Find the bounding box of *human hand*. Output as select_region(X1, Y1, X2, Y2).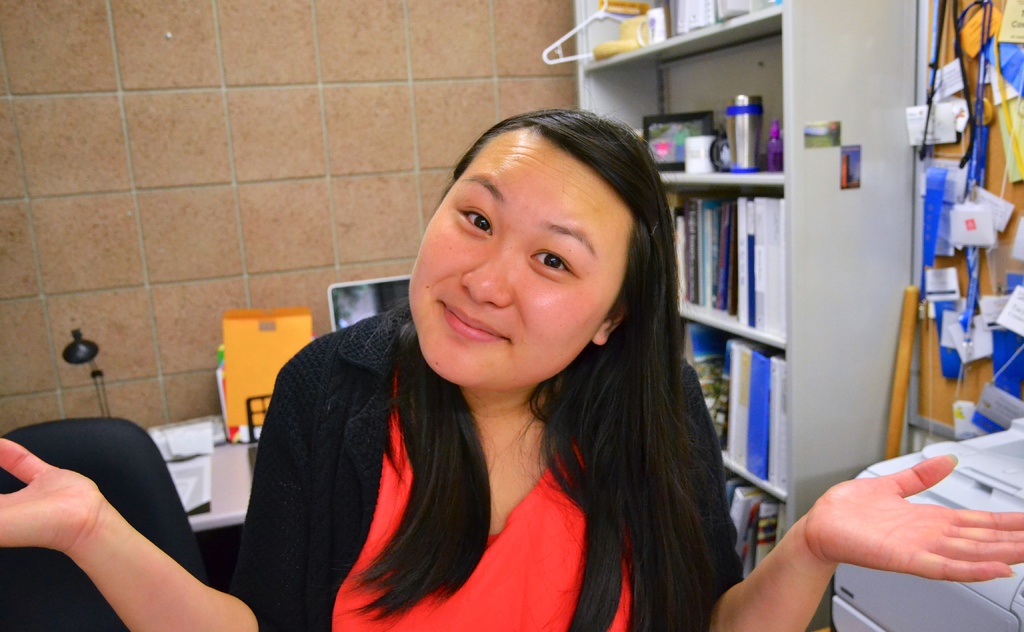
select_region(806, 450, 1023, 582).
